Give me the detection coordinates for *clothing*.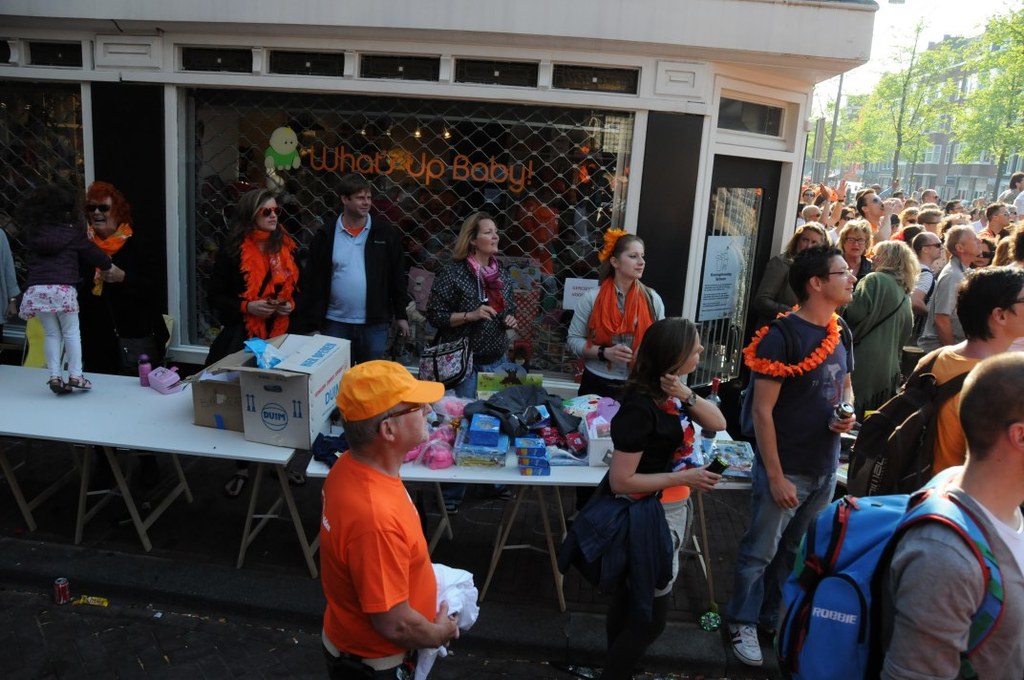
bbox=[921, 264, 935, 308].
